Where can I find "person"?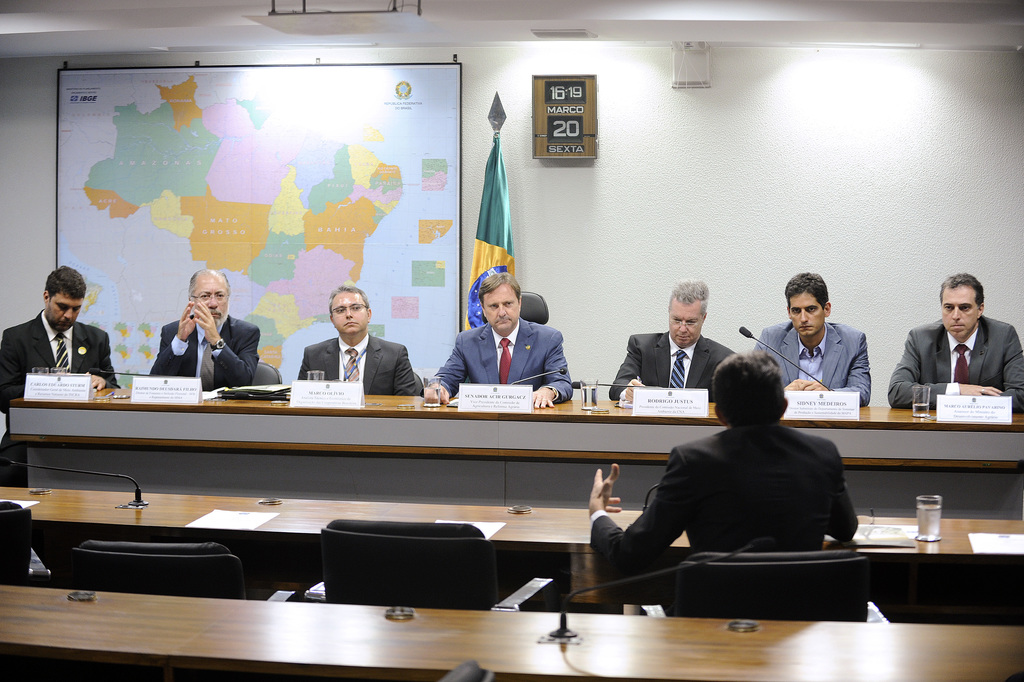
You can find it at [419,272,574,410].
